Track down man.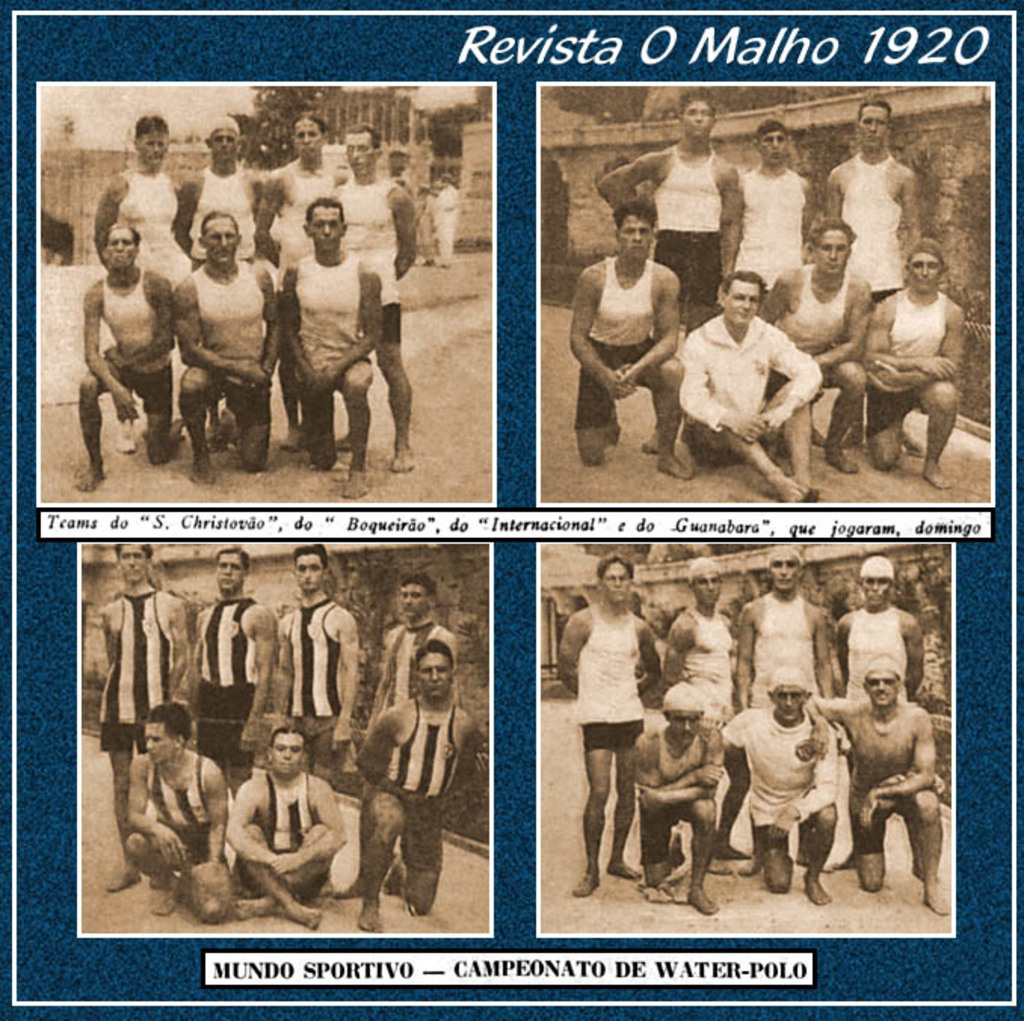
Tracked to Rect(731, 128, 813, 291).
